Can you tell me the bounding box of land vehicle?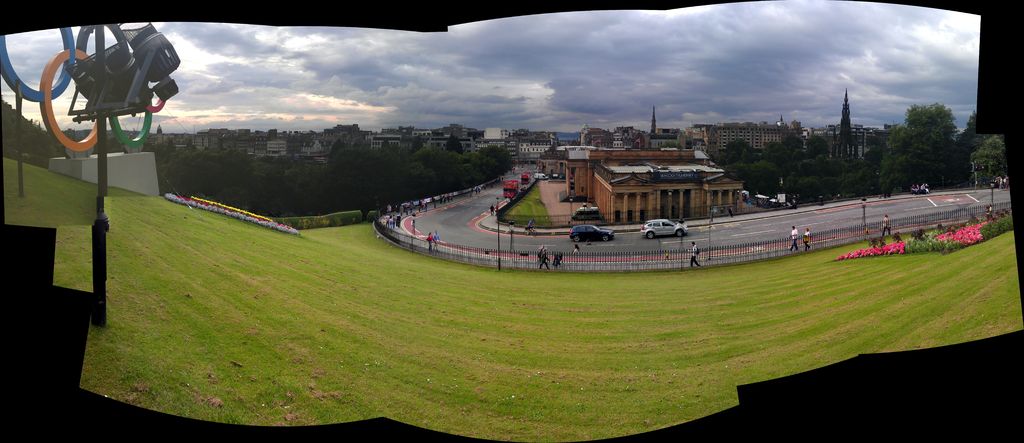
(556,175,560,176).
